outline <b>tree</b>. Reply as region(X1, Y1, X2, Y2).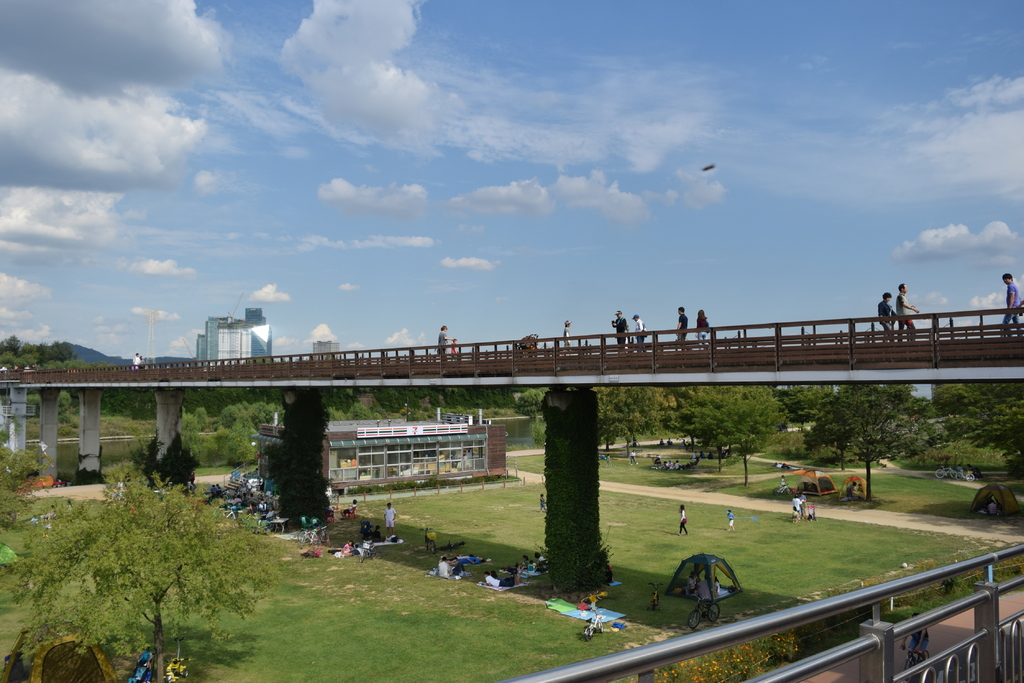
region(127, 429, 203, 485).
